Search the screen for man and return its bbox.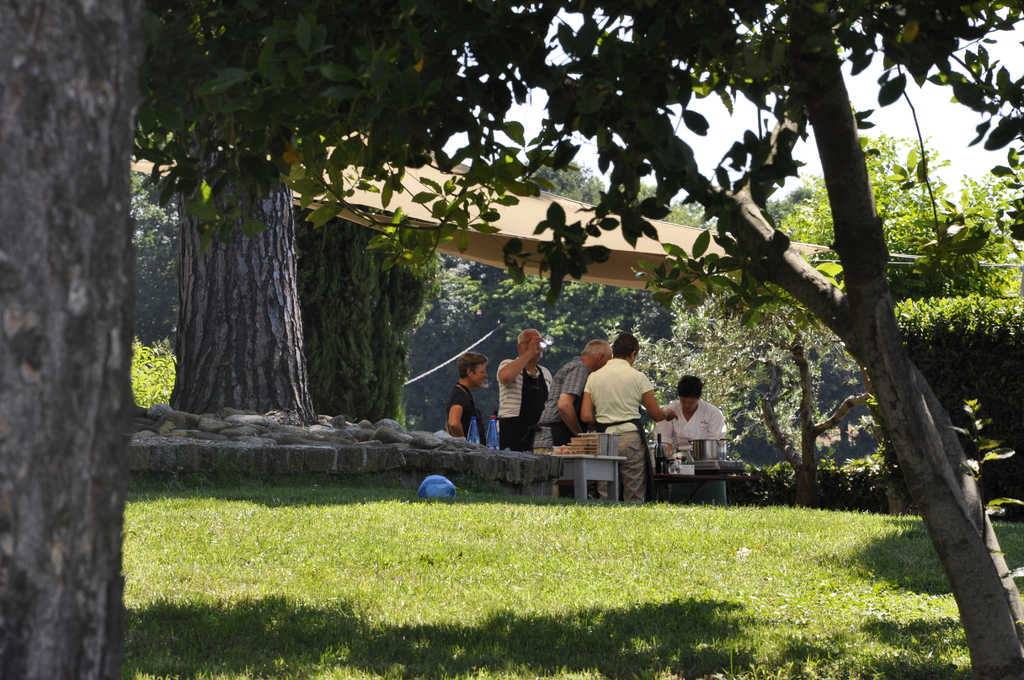
Found: l=584, t=332, r=677, b=505.
